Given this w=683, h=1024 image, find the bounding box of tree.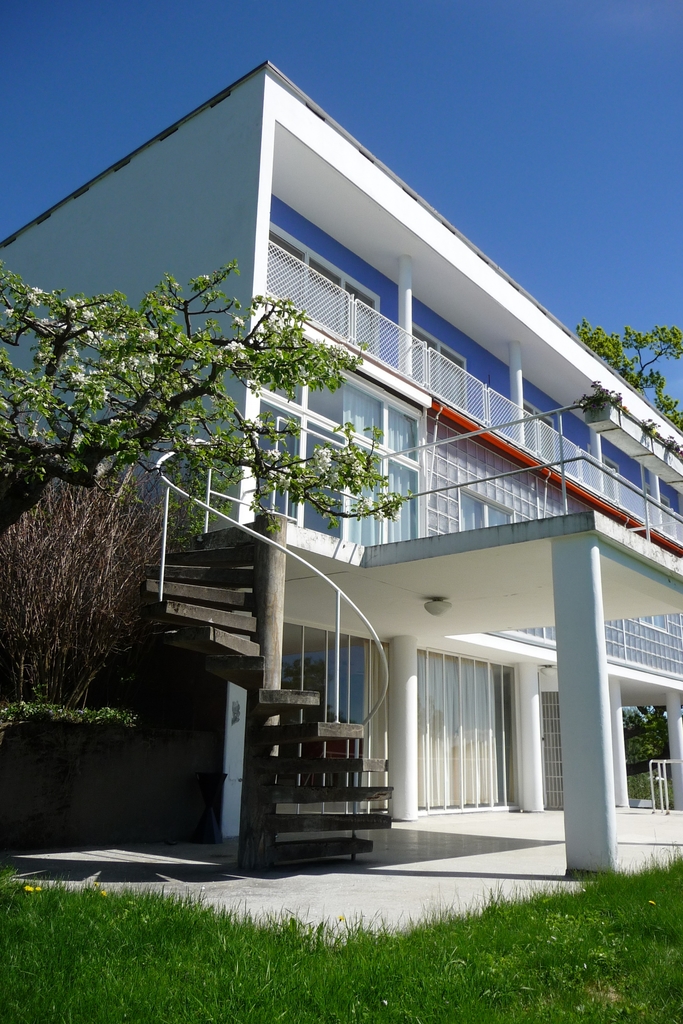
crop(0, 257, 416, 543).
